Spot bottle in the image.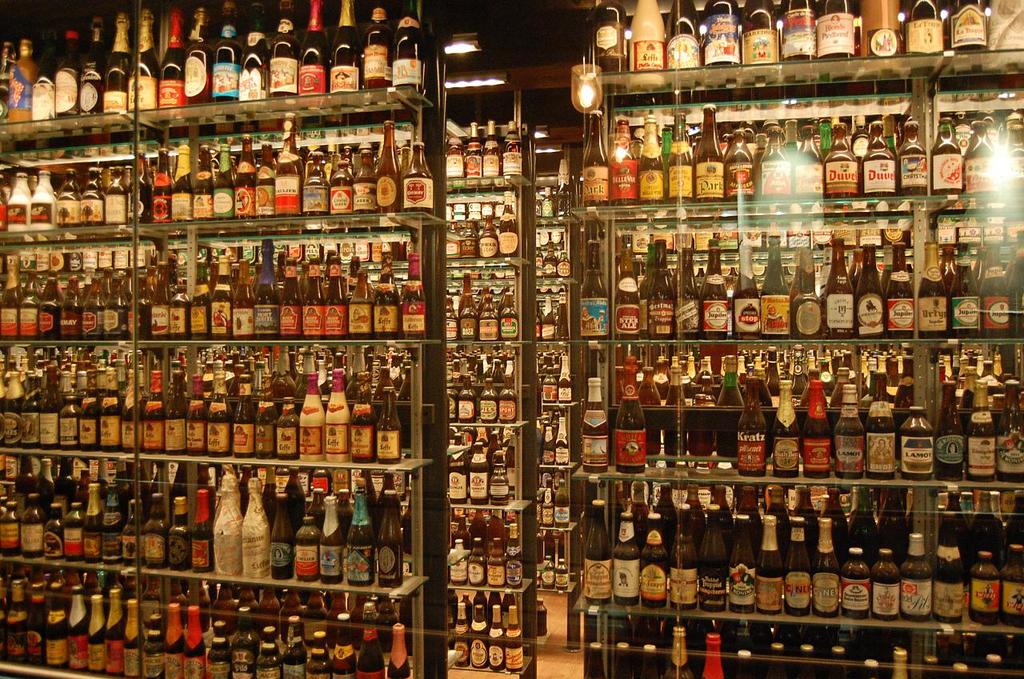
bottle found at (538,477,552,523).
